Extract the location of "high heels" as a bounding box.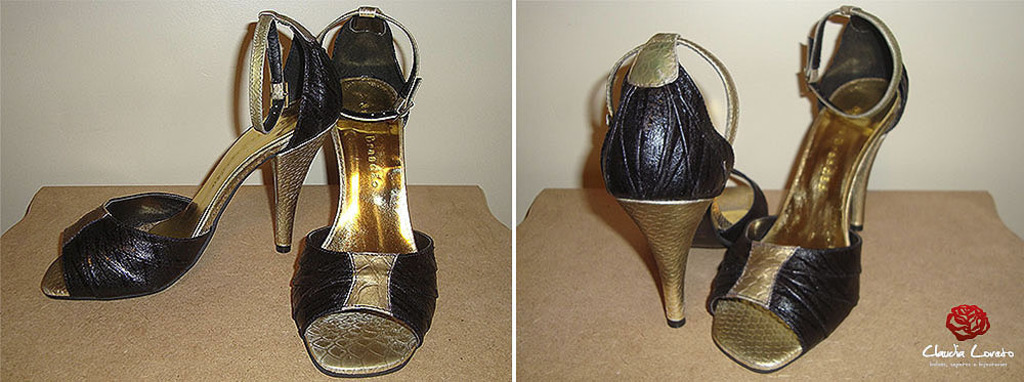
Rect(42, 12, 344, 301).
